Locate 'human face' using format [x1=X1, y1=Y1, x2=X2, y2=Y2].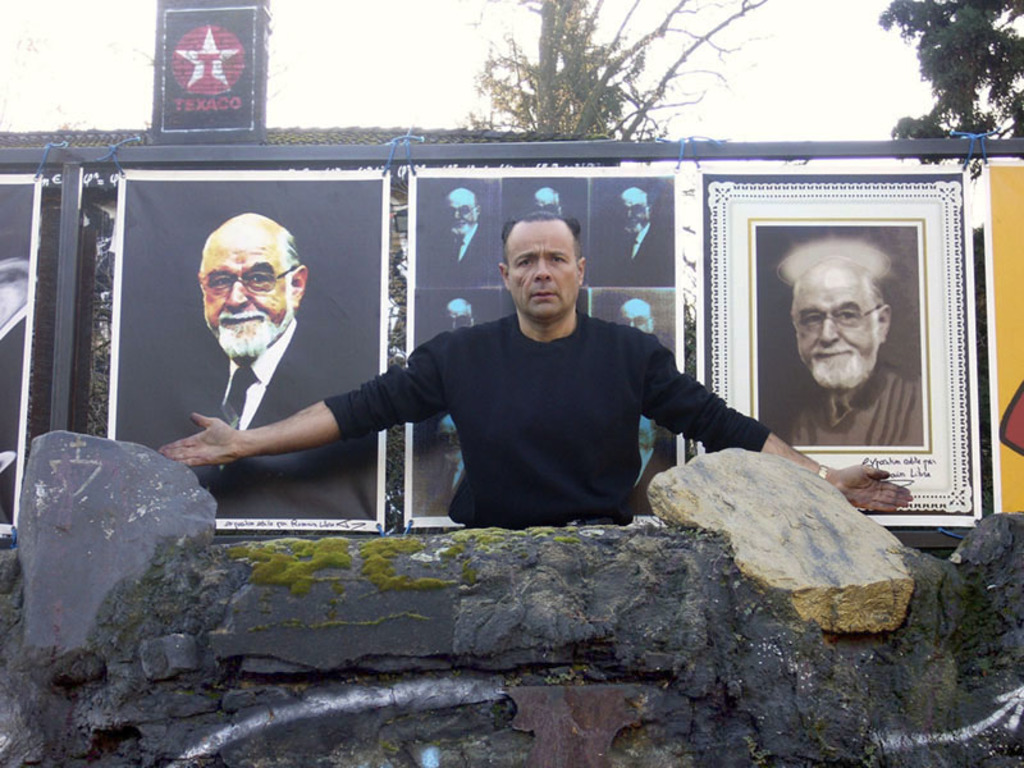
[x1=200, y1=233, x2=289, y2=362].
